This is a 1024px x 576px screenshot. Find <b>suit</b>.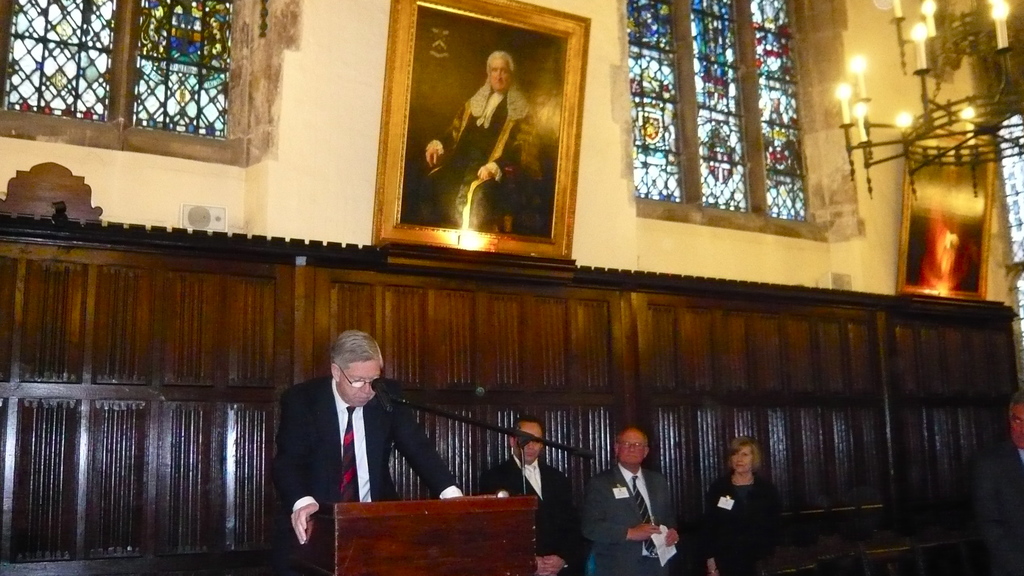
Bounding box: locate(581, 463, 682, 575).
